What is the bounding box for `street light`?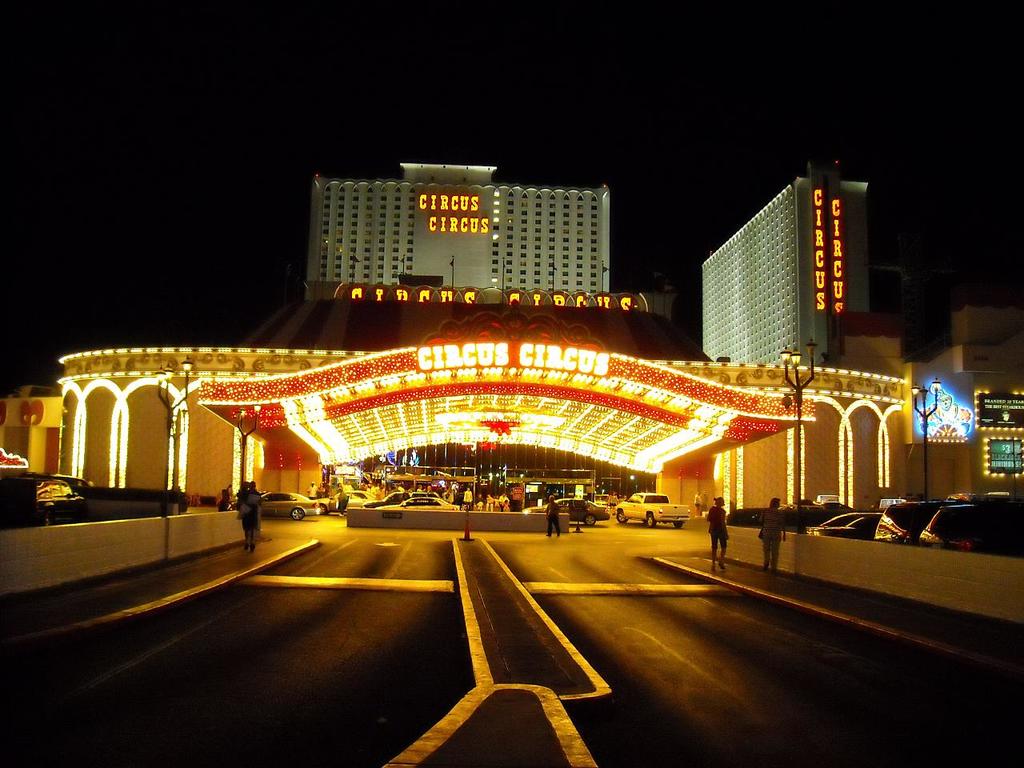
l=149, t=358, r=199, b=519.
